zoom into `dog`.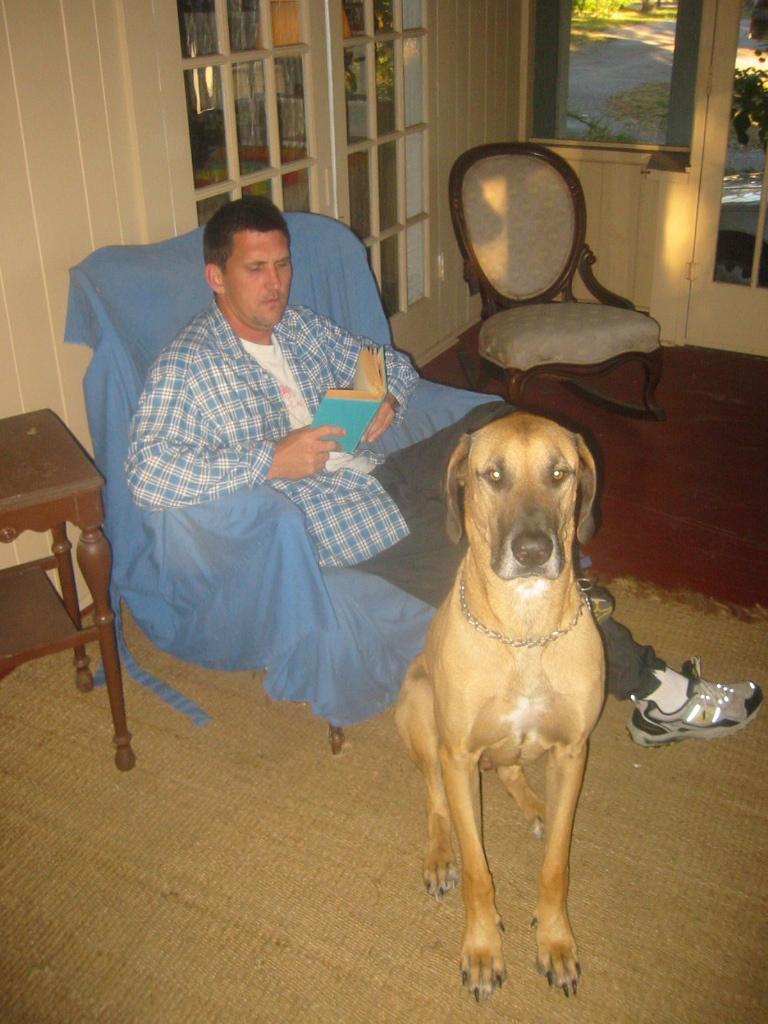
Zoom target: 390/412/612/1006.
